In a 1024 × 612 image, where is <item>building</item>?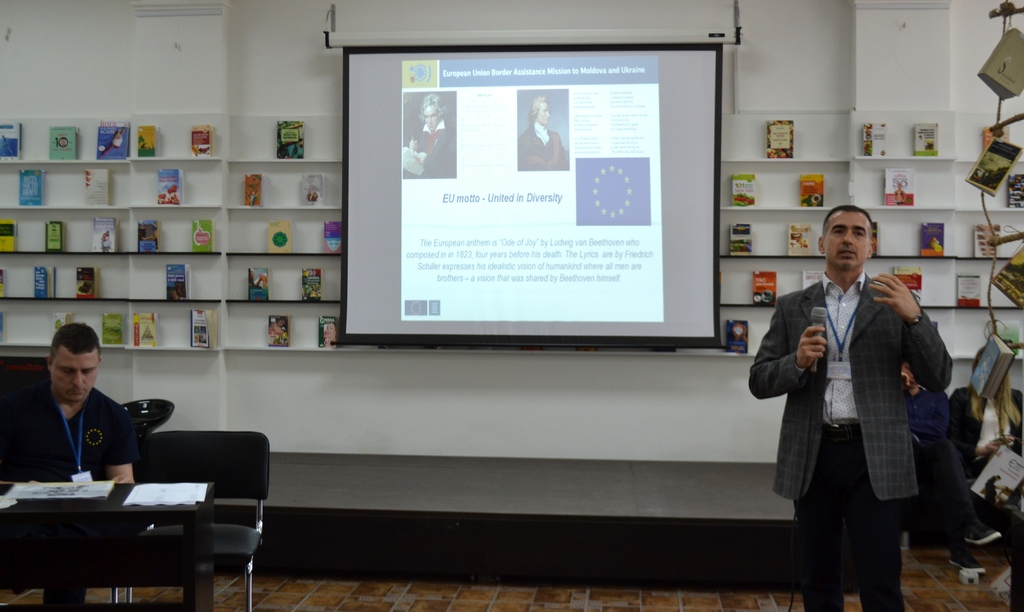
left=0, top=0, right=1023, bottom=611.
